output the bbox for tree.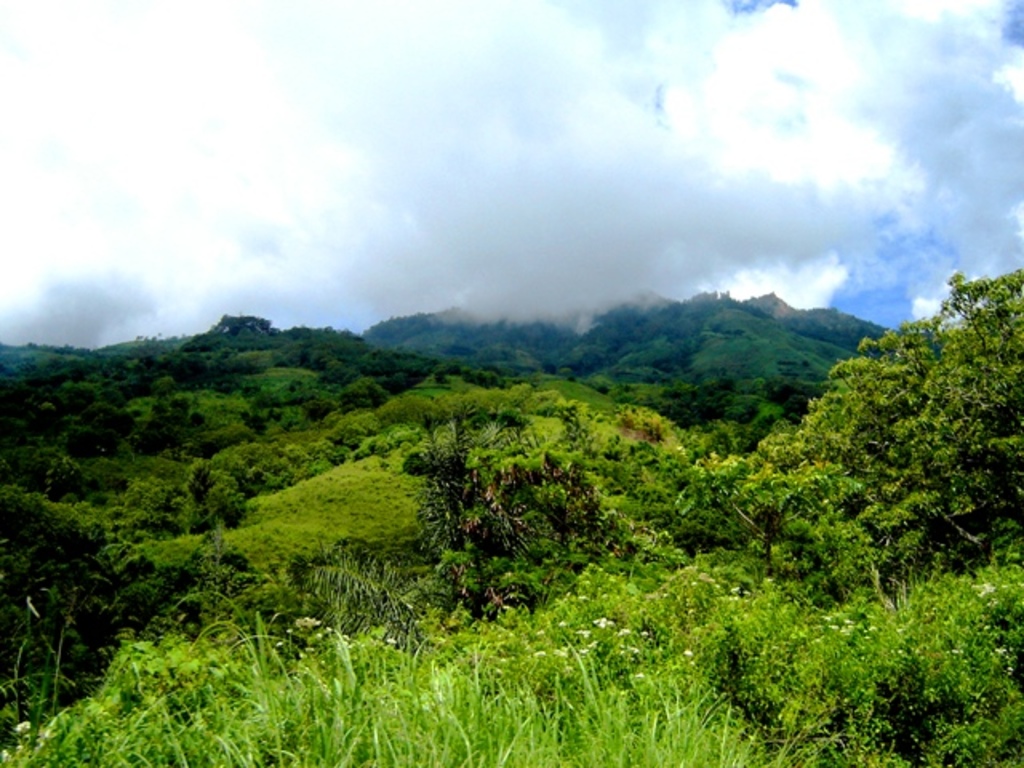
crop(771, 256, 1019, 605).
